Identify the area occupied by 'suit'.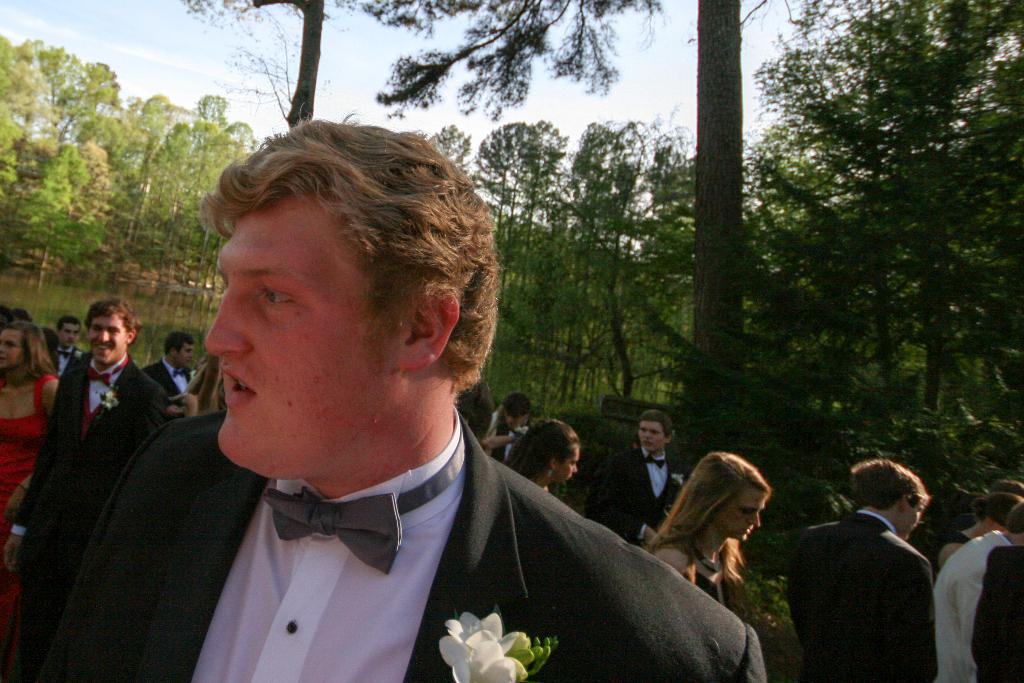
Area: (935, 525, 1011, 682).
